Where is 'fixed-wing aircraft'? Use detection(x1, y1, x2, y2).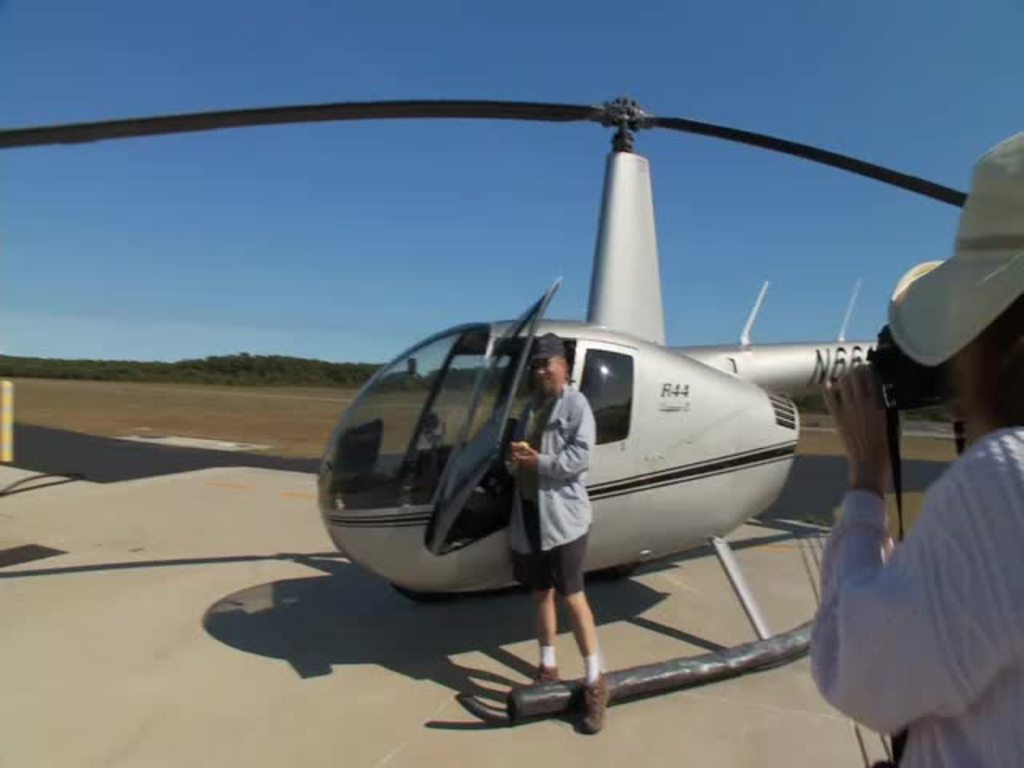
detection(0, 91, 979, 730).
